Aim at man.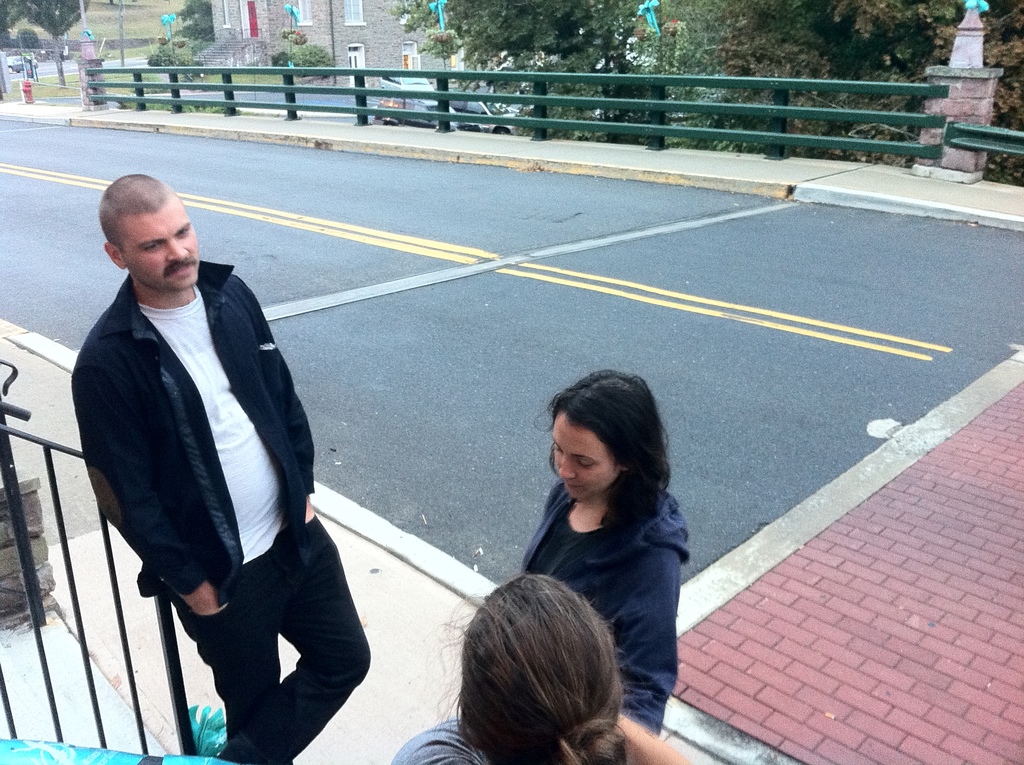
Aimed at (left=70, top=174, right=371, bottom=764).
